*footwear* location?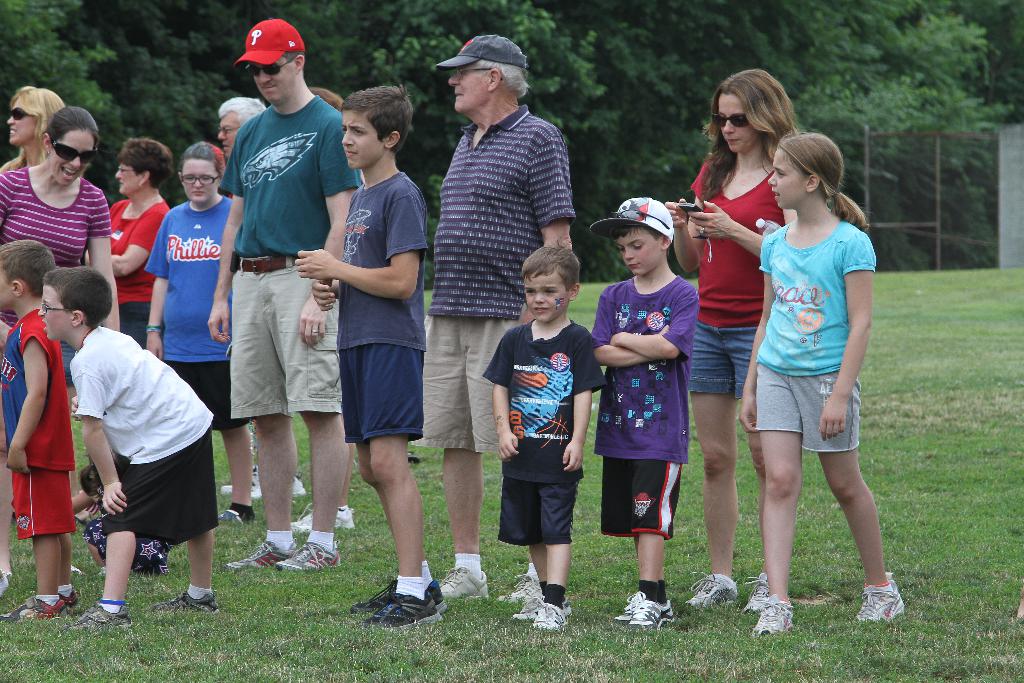
349,582,450,614
